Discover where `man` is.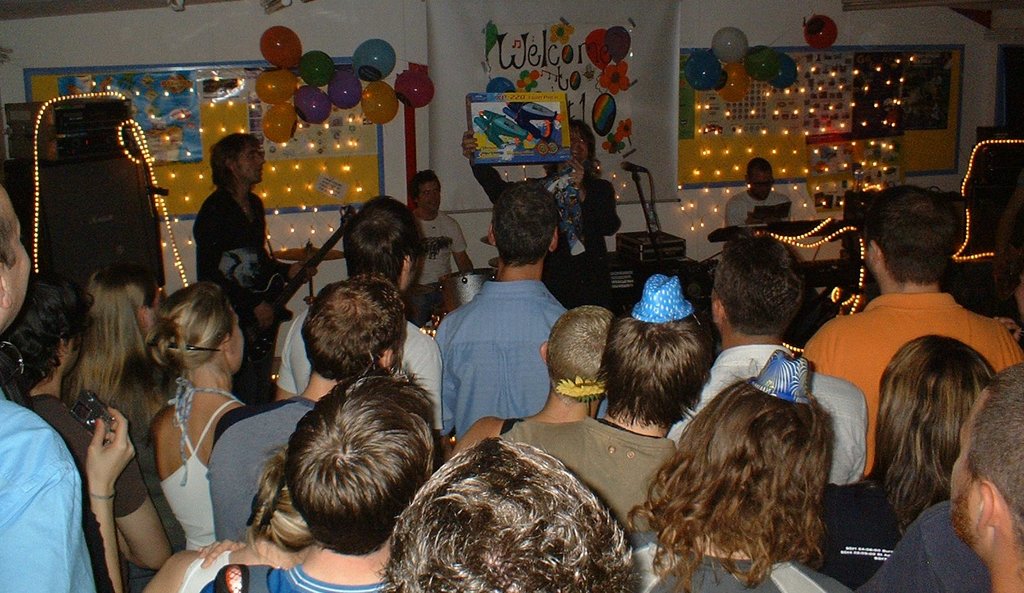
Discovered at Rect(665, 233, 868, 489).
